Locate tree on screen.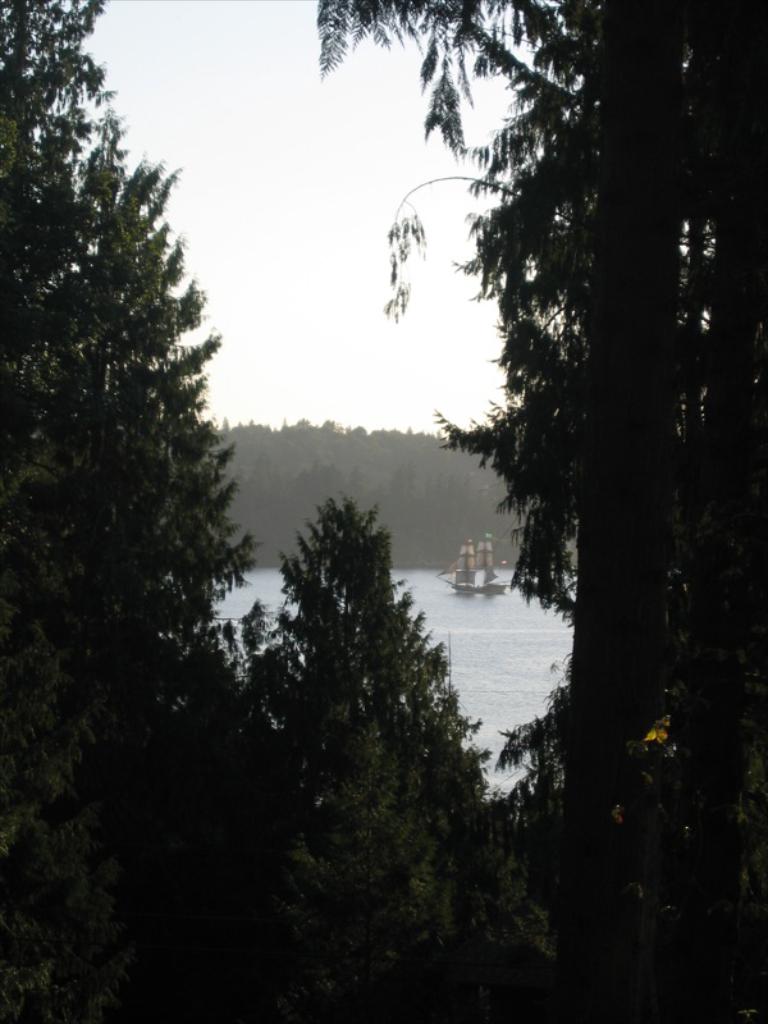
On screen at {"left": 241, "top": 460, "right": 508, "bottom": 969}.
